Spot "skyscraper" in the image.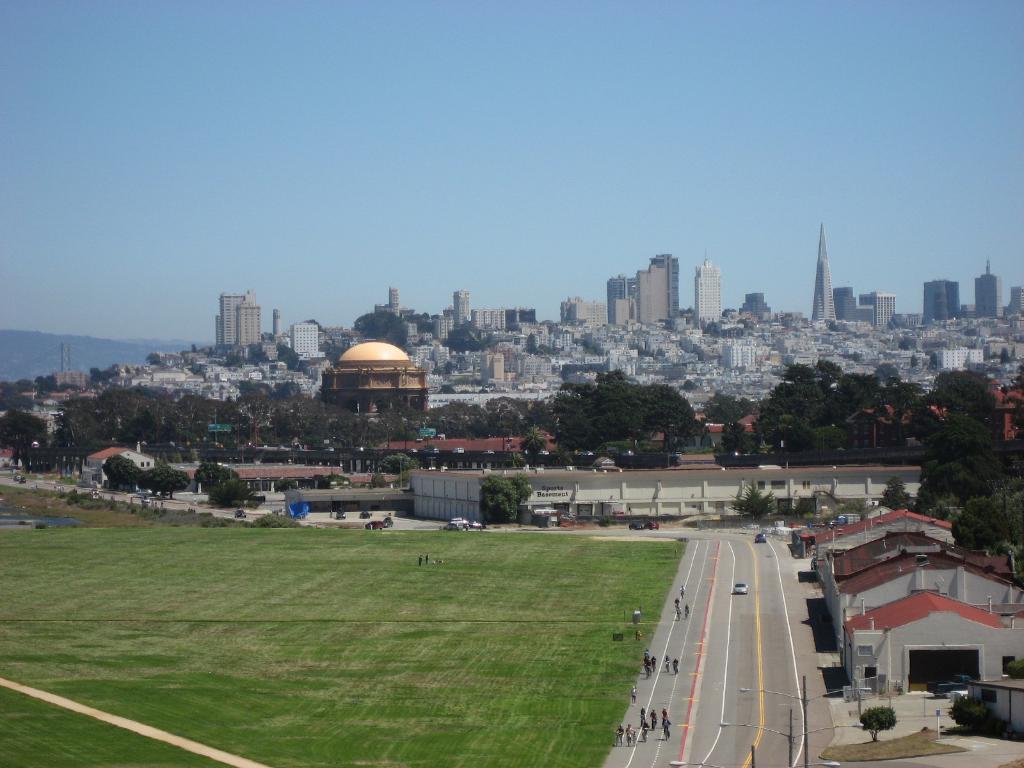
"skyscraper" found at (812,219,839,327).
